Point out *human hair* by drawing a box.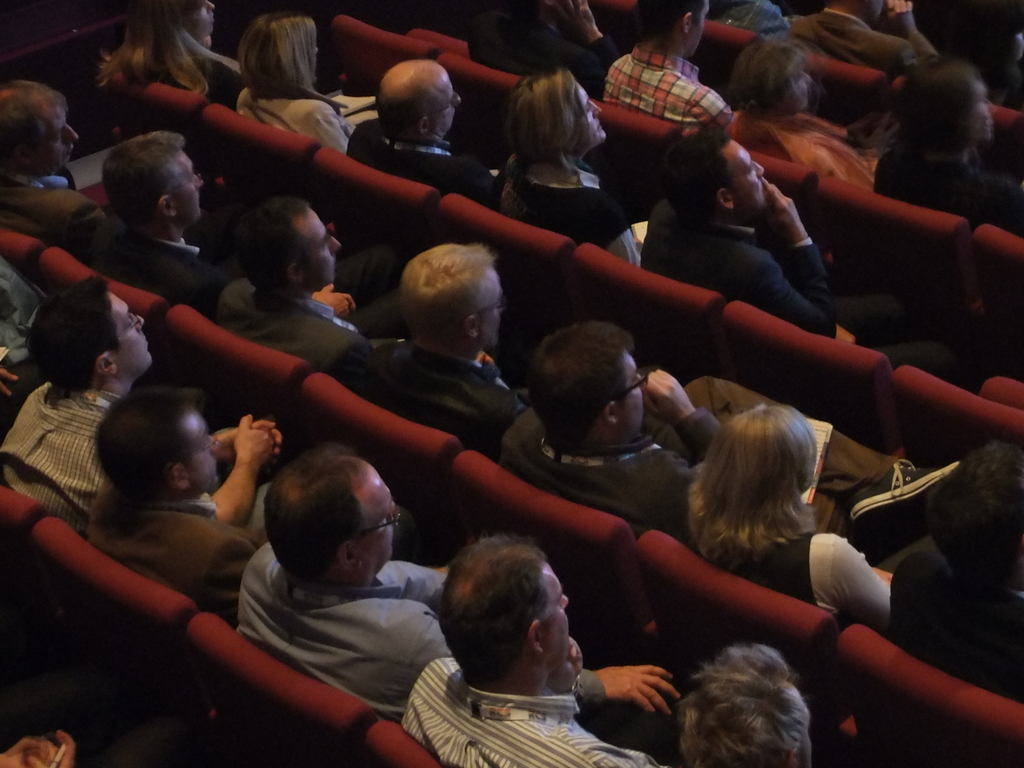
433/534/549/687.
